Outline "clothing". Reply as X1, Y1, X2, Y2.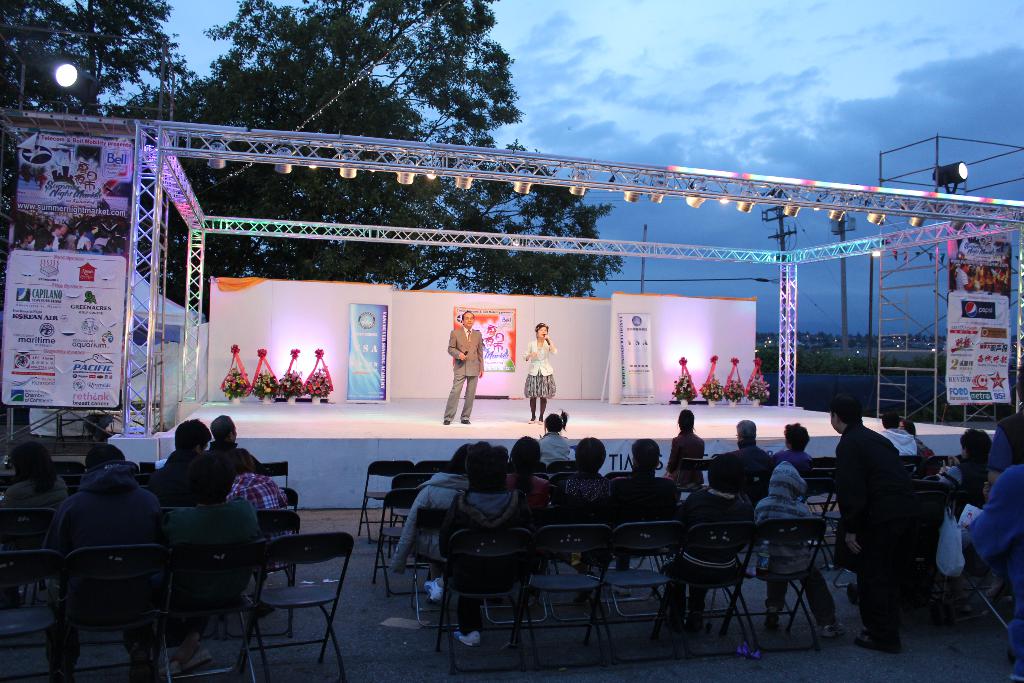
971, 470, 1023, 682.
